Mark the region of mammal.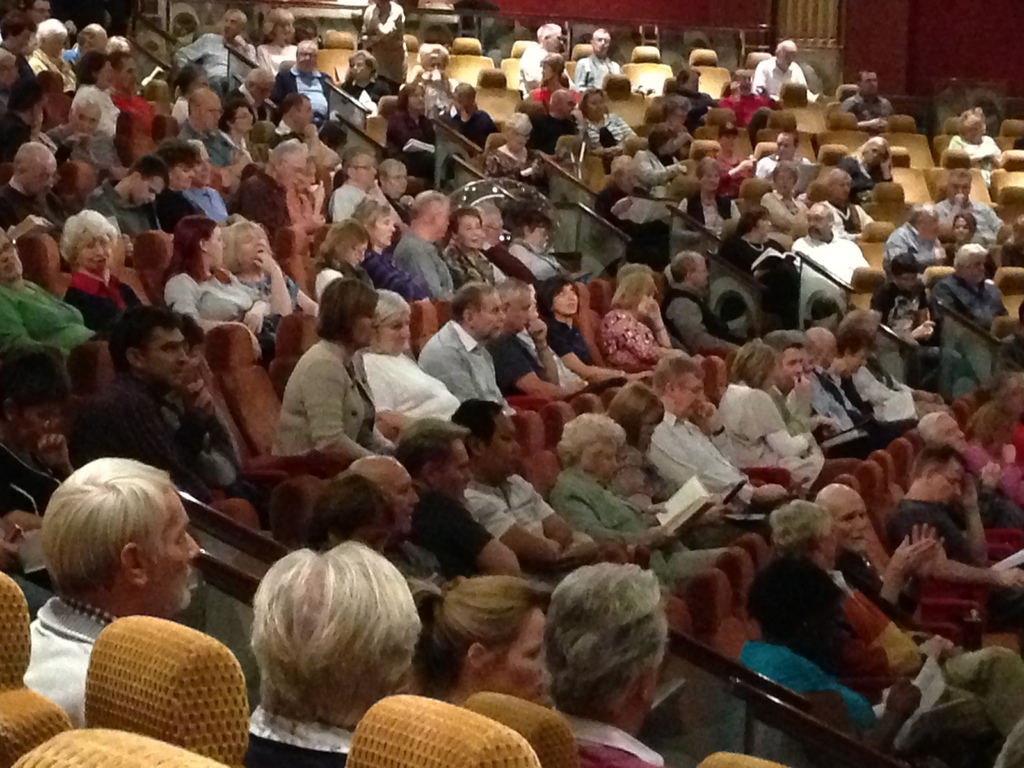
Region: bbox=[222, 97, 275, 170].
